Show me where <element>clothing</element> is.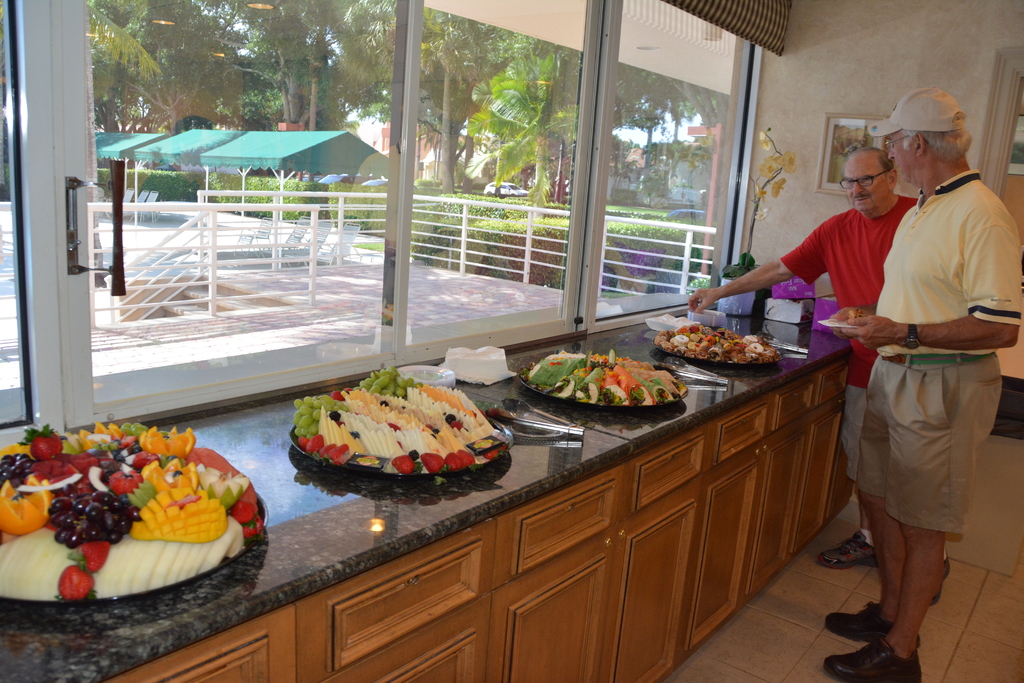
<element>clothing</element> is at left=849, top=169, right=1023, bottom=534.
